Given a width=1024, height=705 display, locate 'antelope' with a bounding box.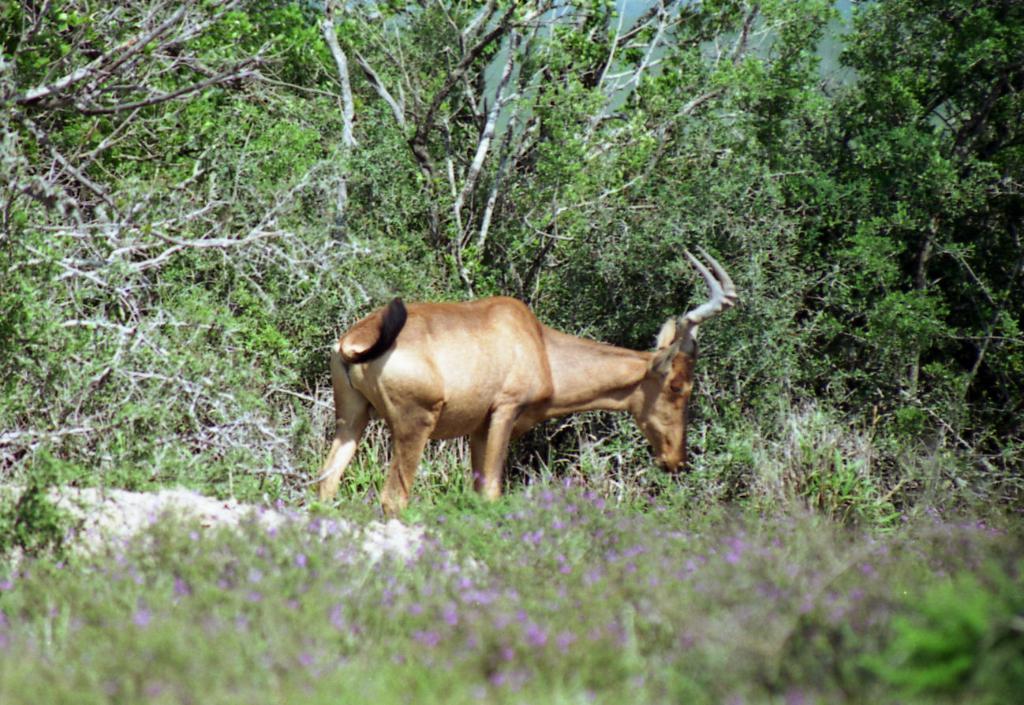
Located: region(320, 243, 739, 520).
